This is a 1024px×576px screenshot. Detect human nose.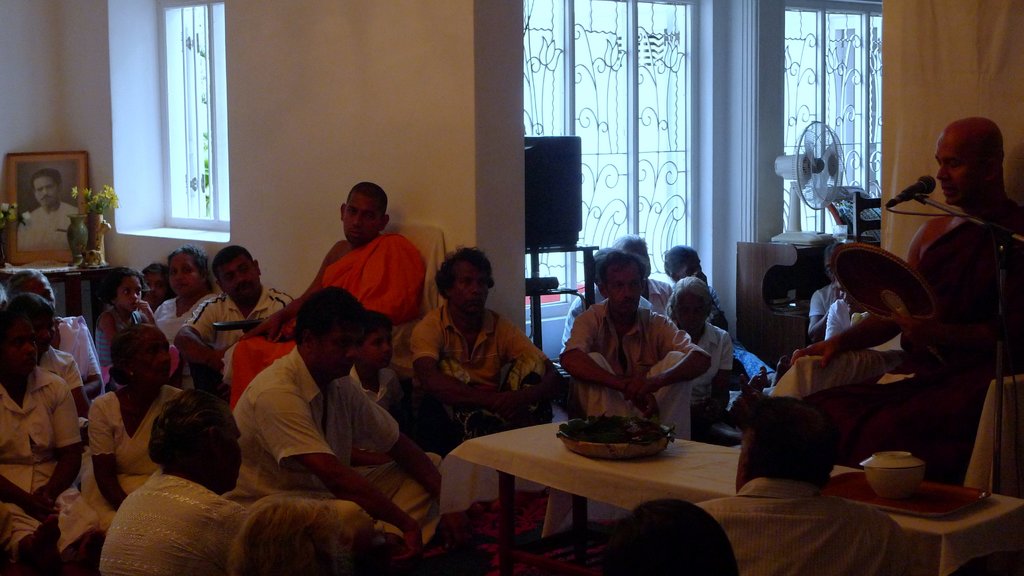
left=234, top=269, right=248, bottom=288.
